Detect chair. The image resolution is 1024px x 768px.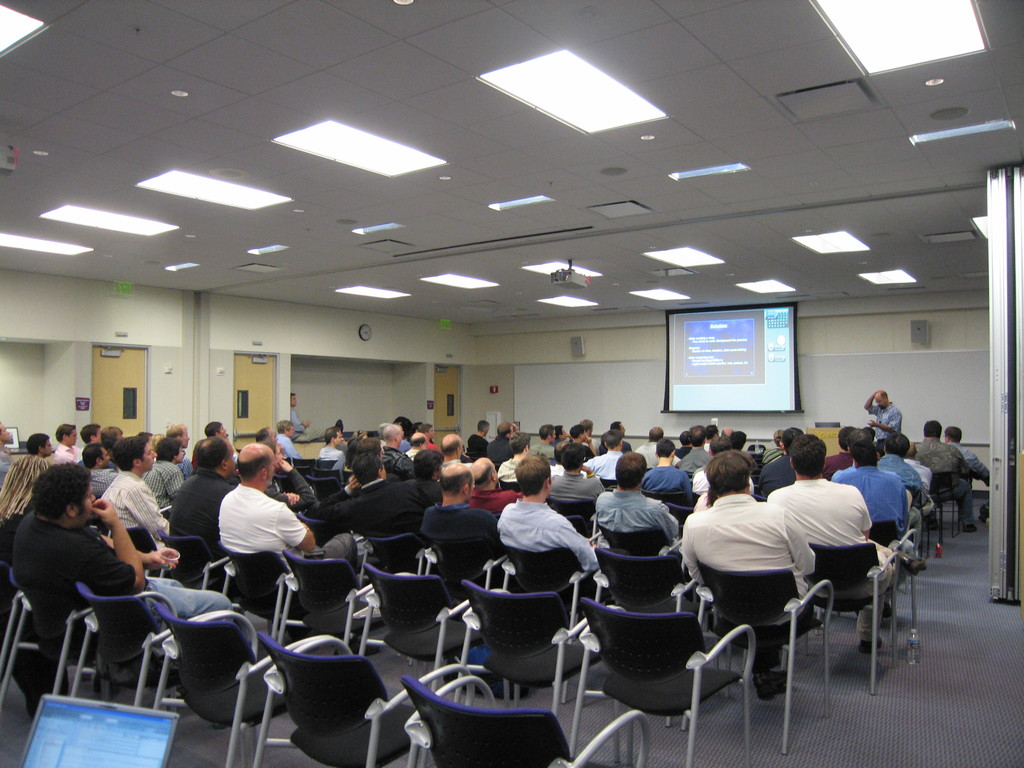
{"x1": 267, "y1": 547, "x2": 367, "y2": 651}.
